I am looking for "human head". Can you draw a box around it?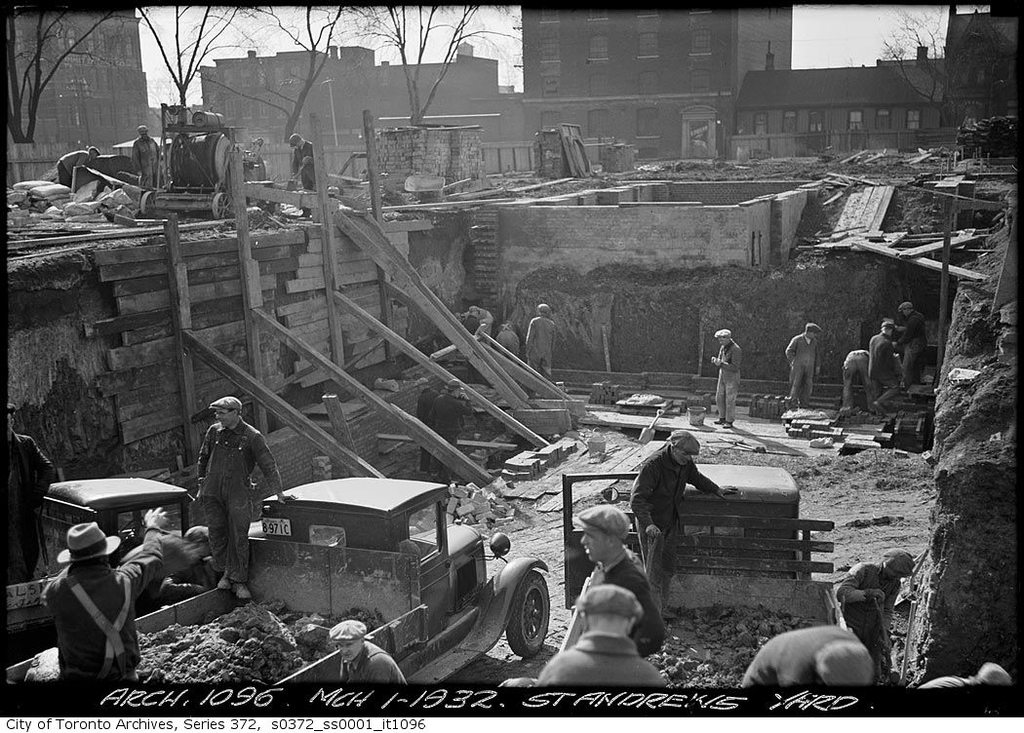
Sure, the bounding box is locate(334, 618, 363, 660).
